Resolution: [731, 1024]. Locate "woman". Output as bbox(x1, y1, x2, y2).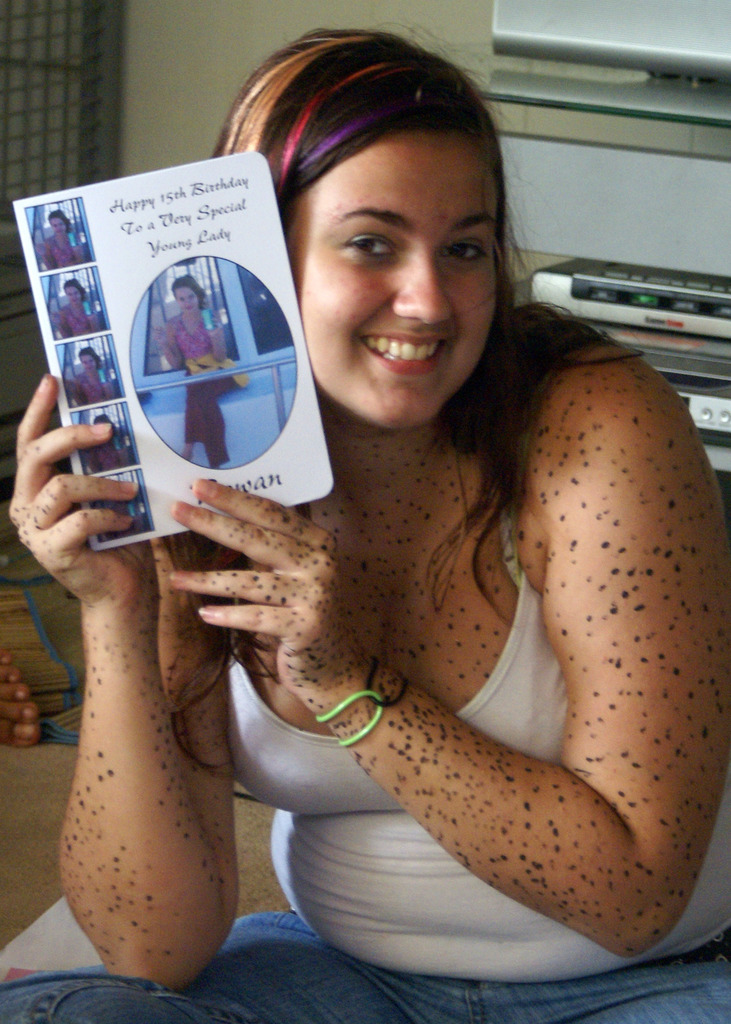
bbox(70, 355, 117, 407).
